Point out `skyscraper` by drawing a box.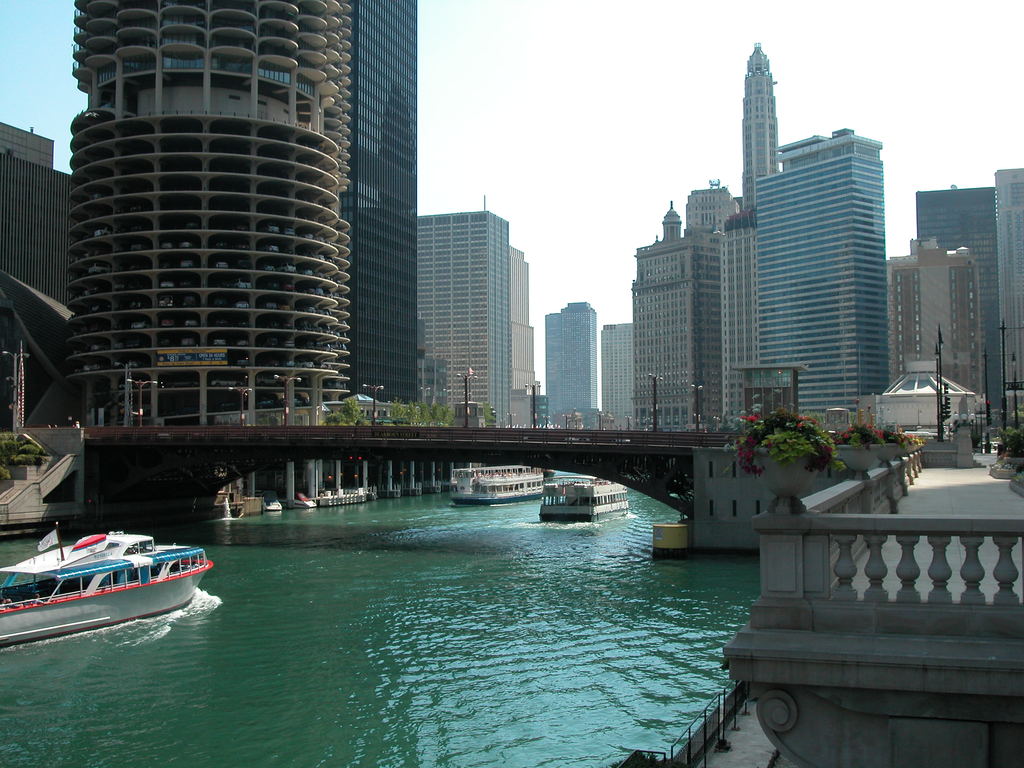
pyautogui.locateOnScreen(886, 239, 987, 403).
